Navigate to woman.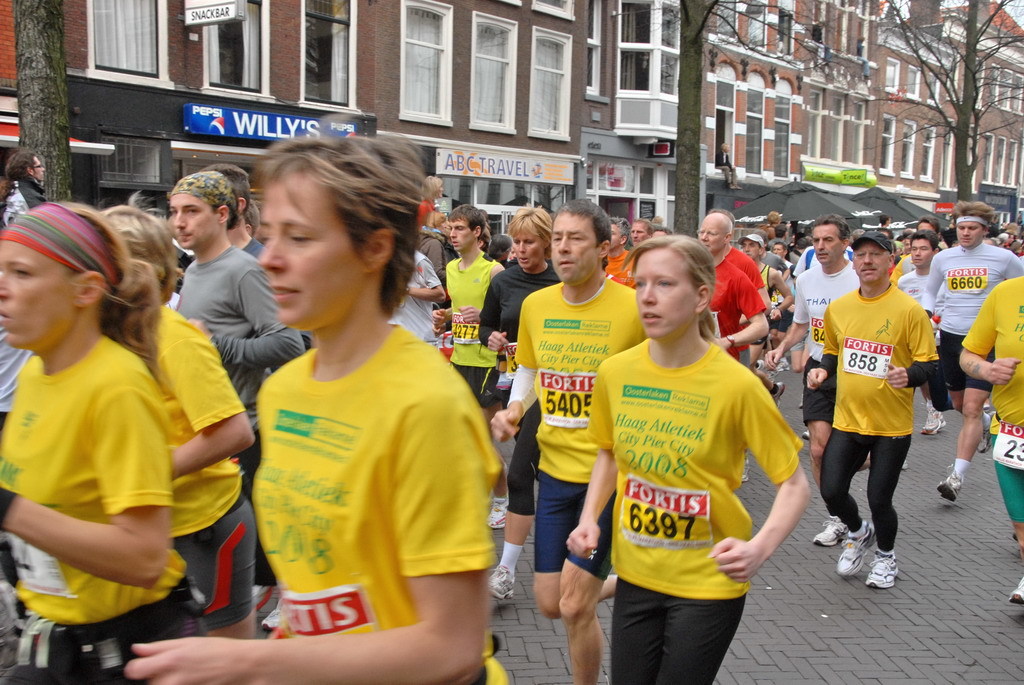
Navigation target: <region>0, 200, 207, 684</region>.
